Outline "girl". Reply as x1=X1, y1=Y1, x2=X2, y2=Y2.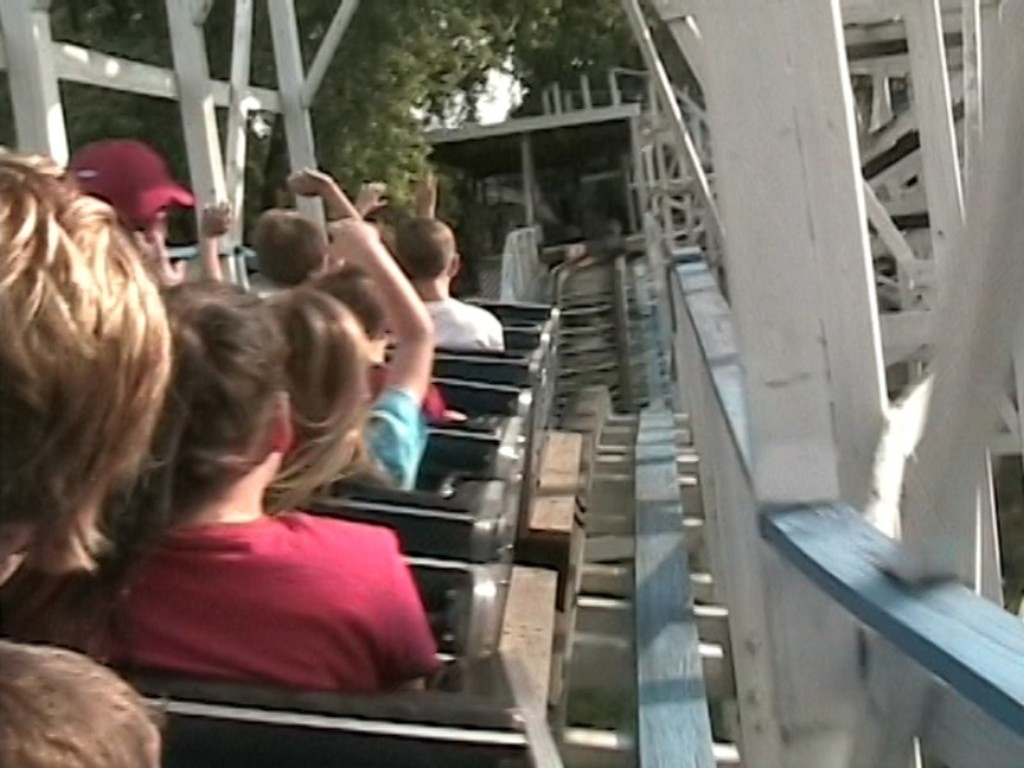
x1=52, y1=273, x2=438, y2=682.
